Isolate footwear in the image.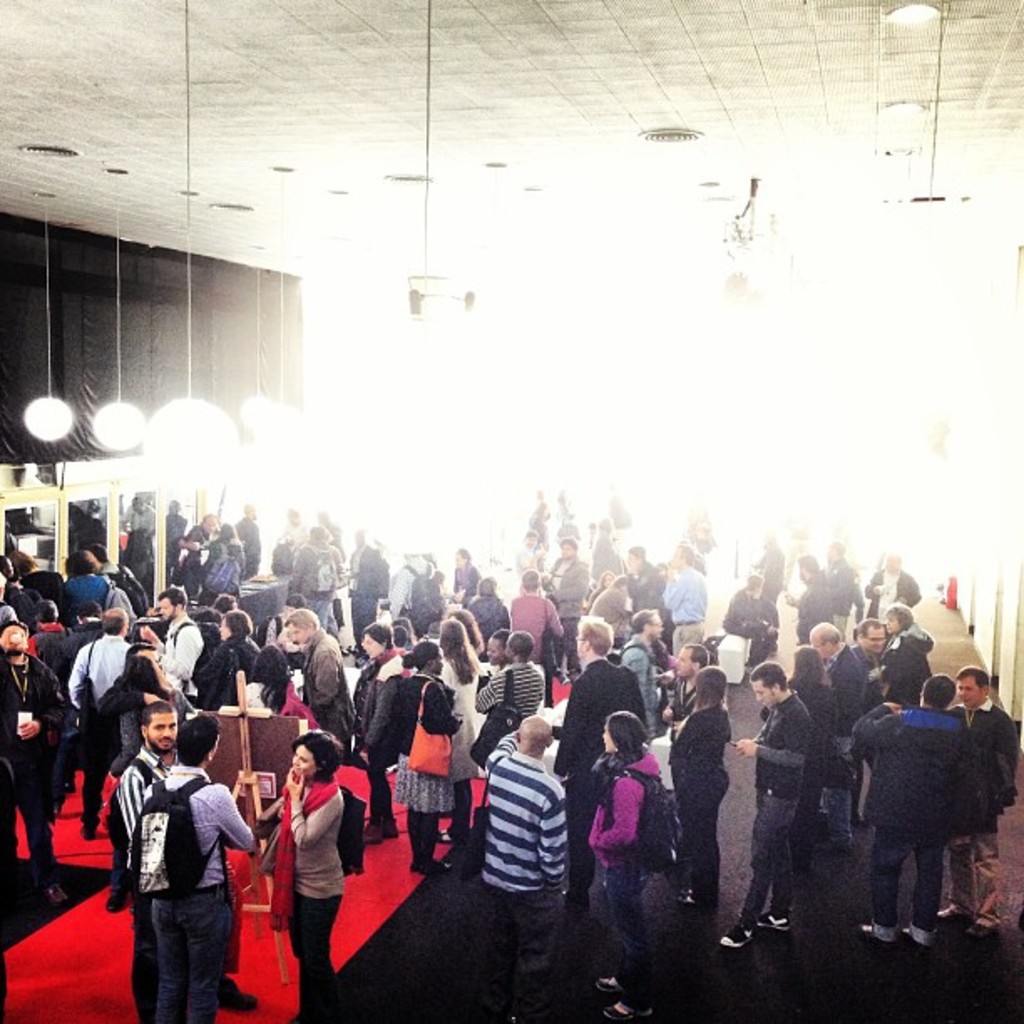
Isolated region: l=440, t=827, r=448, b=842.
